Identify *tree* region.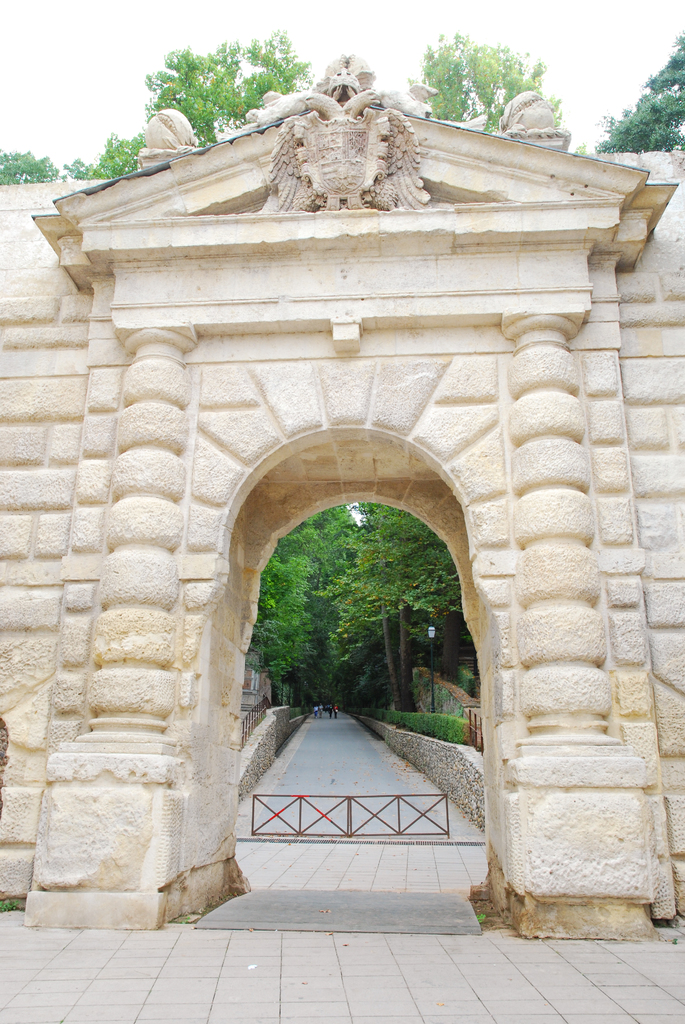
Region: 395,31,568,150.
